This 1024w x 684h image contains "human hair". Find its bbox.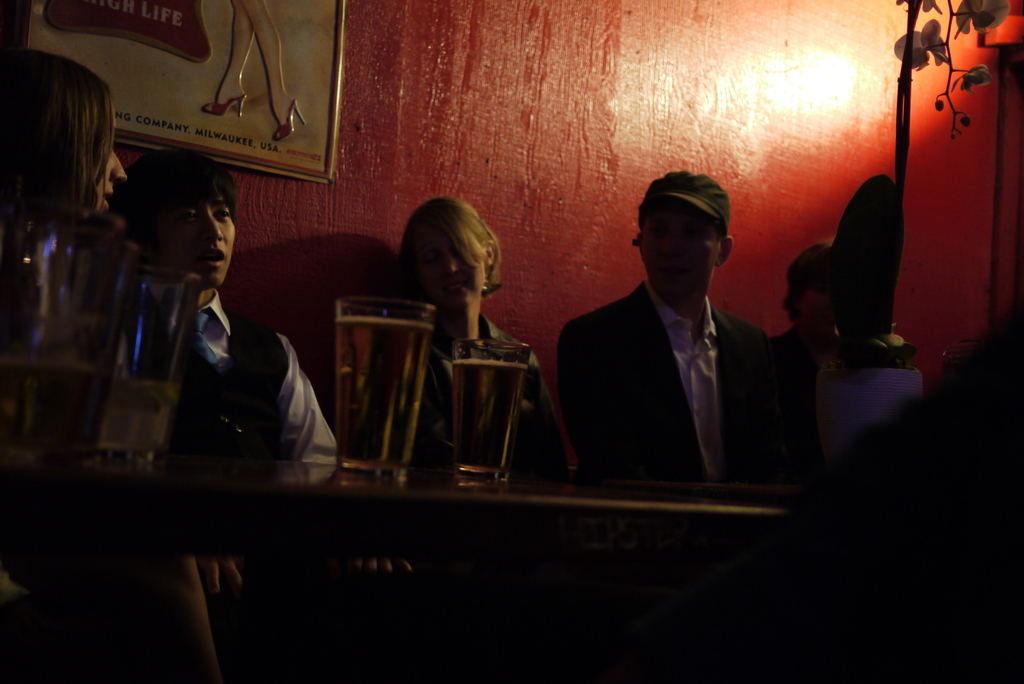
l=394, t=193, r=501, b=305.
